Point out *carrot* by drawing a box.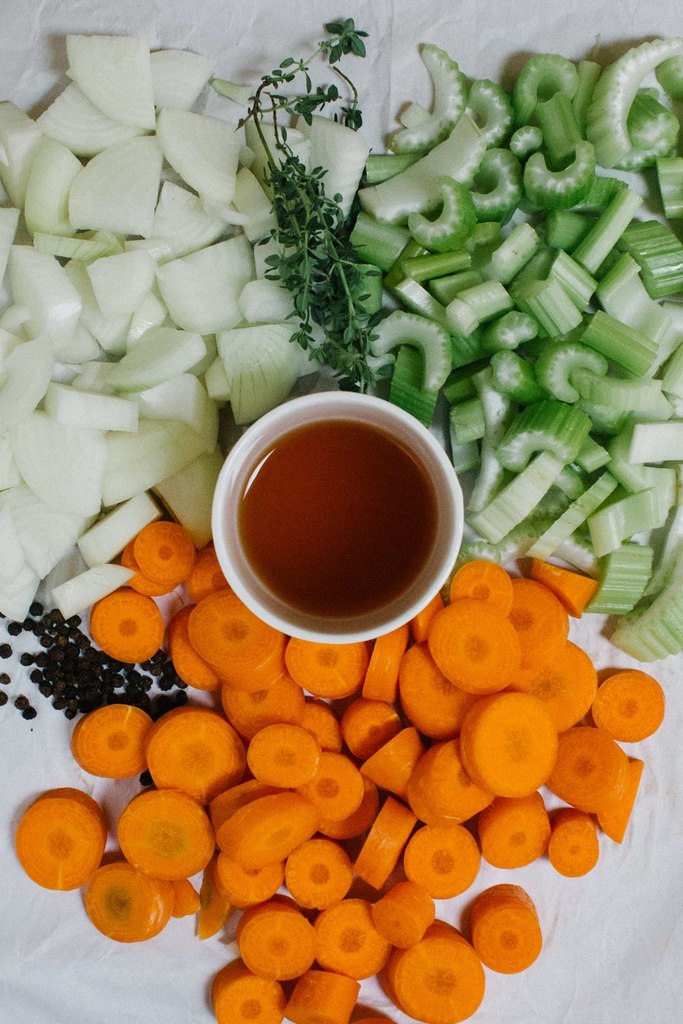
x1=7, y1=788, x2=113, y2=896.
